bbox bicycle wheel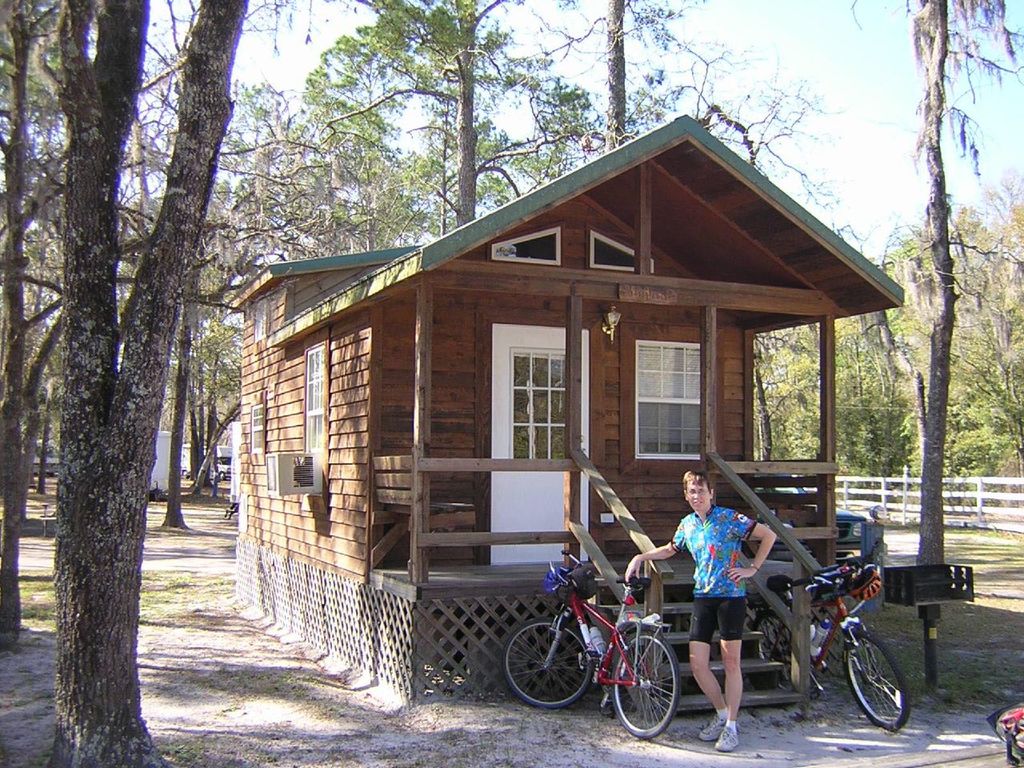
839/634/910/734
